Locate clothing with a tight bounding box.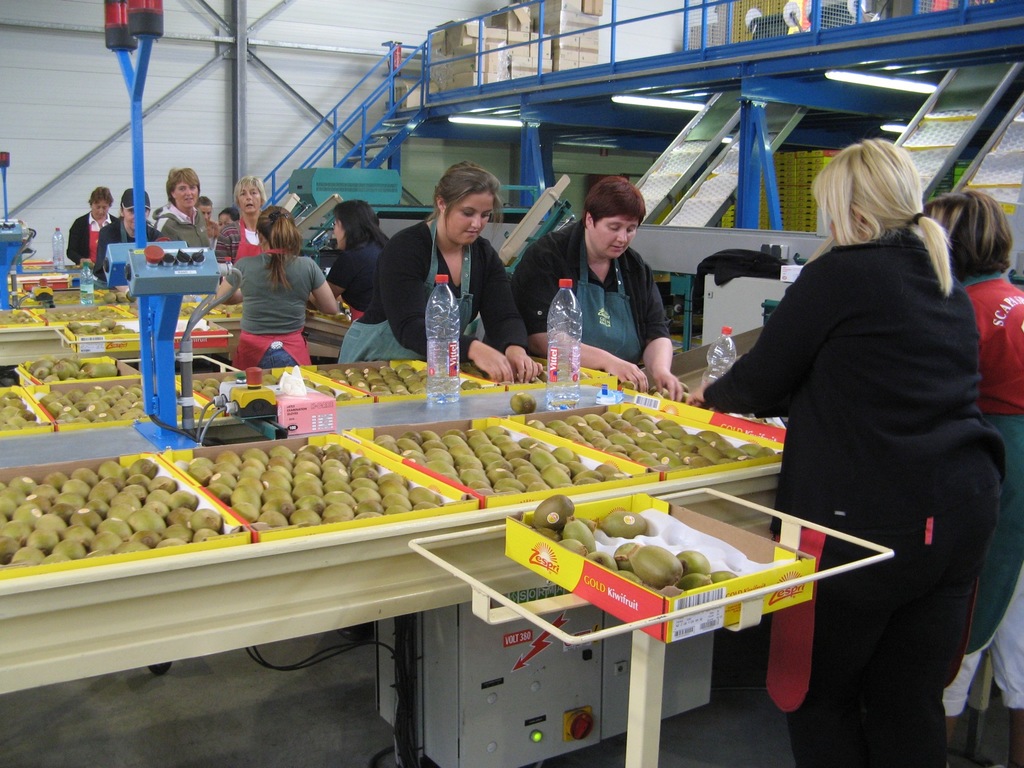
(984,419,1023,554).
